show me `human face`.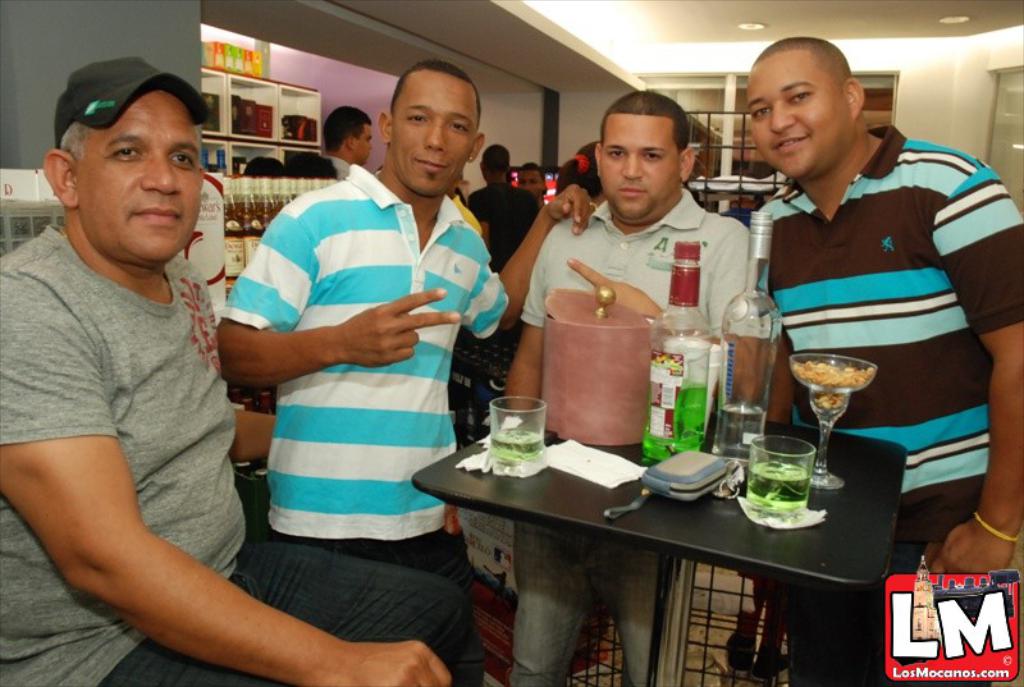
`human face` is here: box=[357, 127, 372, 164].
